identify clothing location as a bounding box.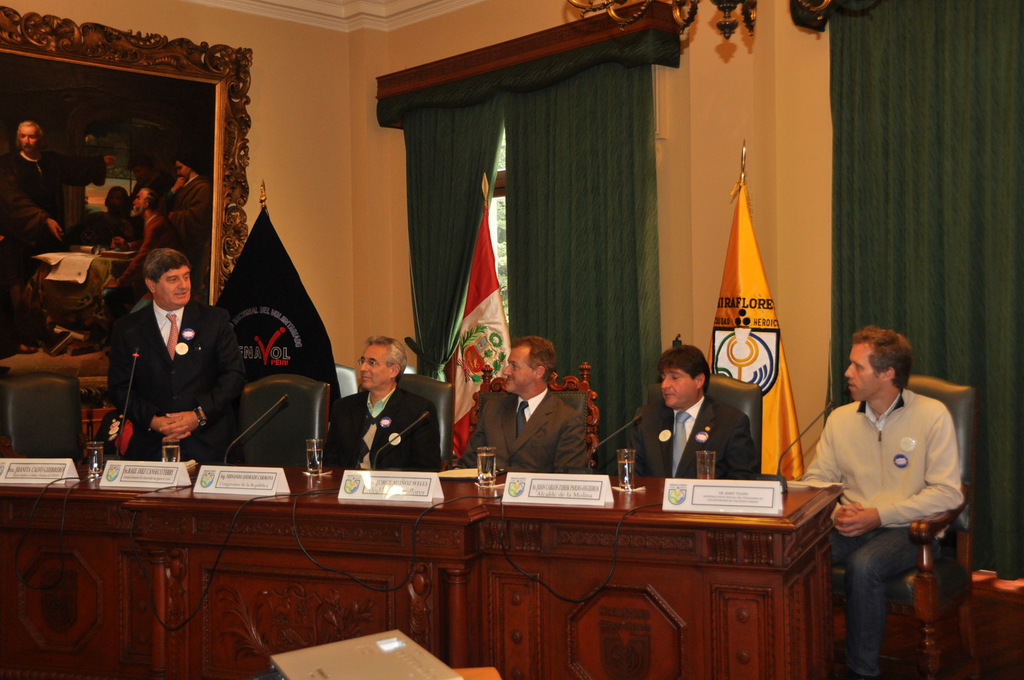
bbox=(460, 387, 593, 473).
